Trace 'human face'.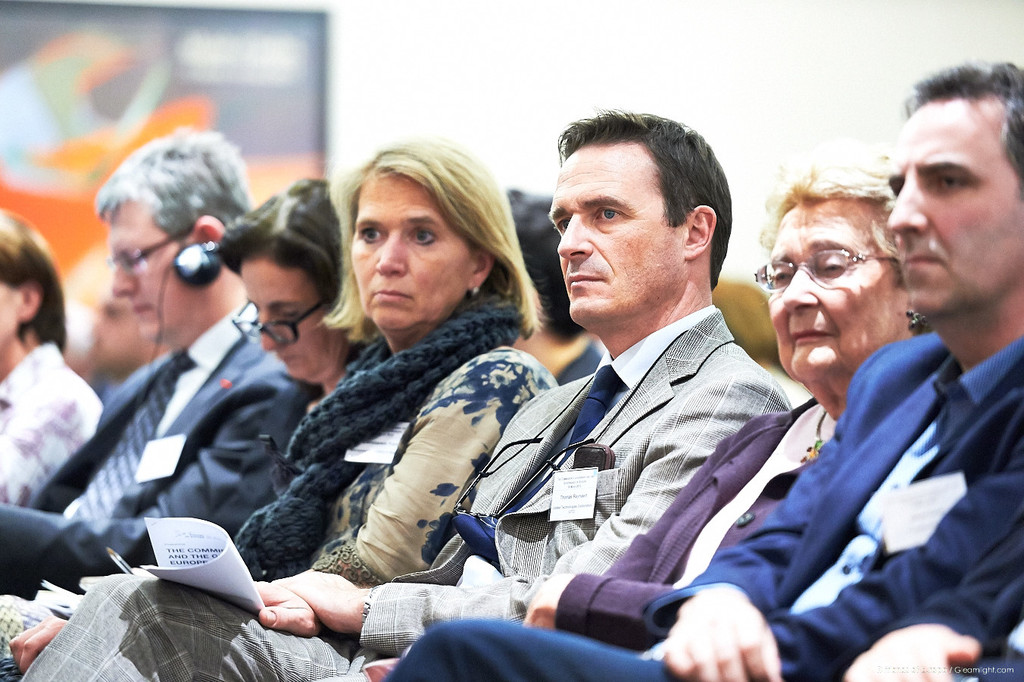
Traced to x1=114 y1=202 x2=195 y2=343.
